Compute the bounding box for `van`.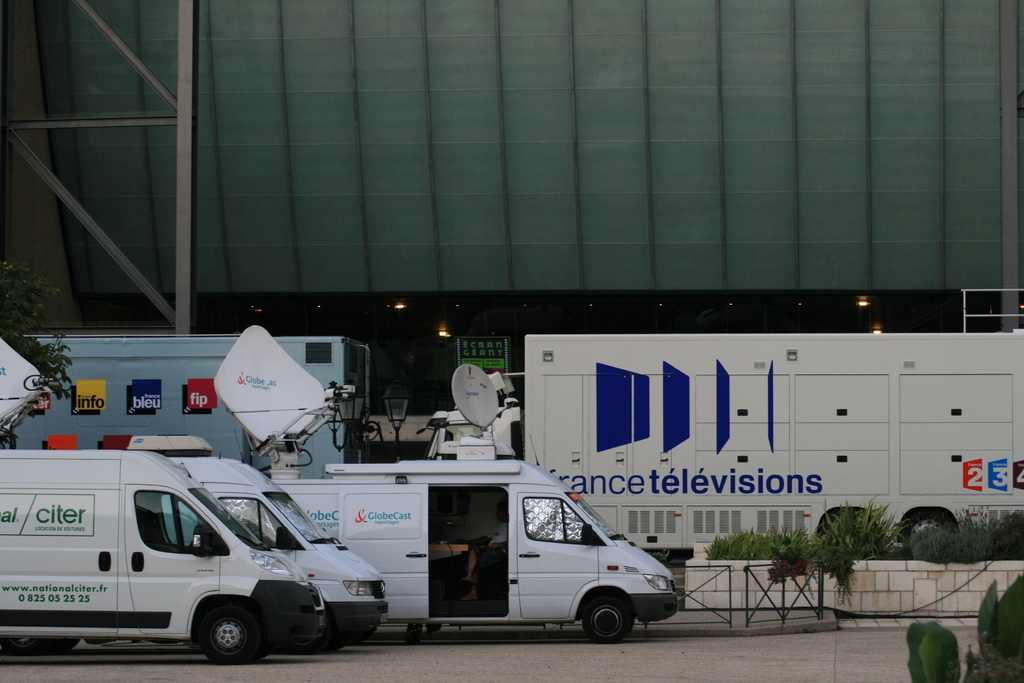
42 429 385 646.
